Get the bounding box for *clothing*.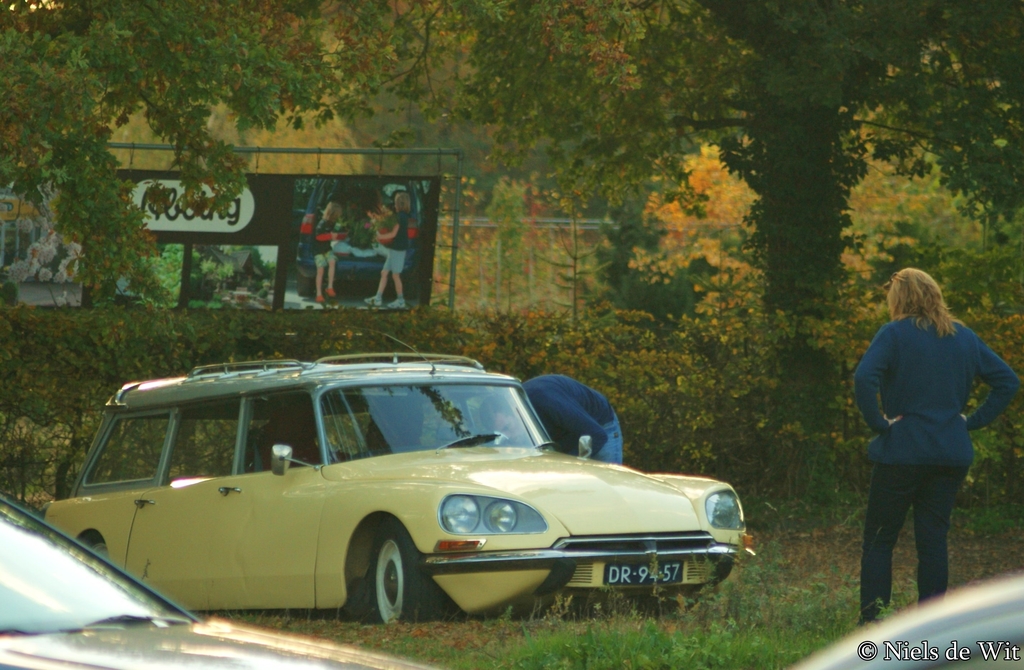
{"x1": 848, "y1": 314, "x2": 1011, "y2": 631}.
